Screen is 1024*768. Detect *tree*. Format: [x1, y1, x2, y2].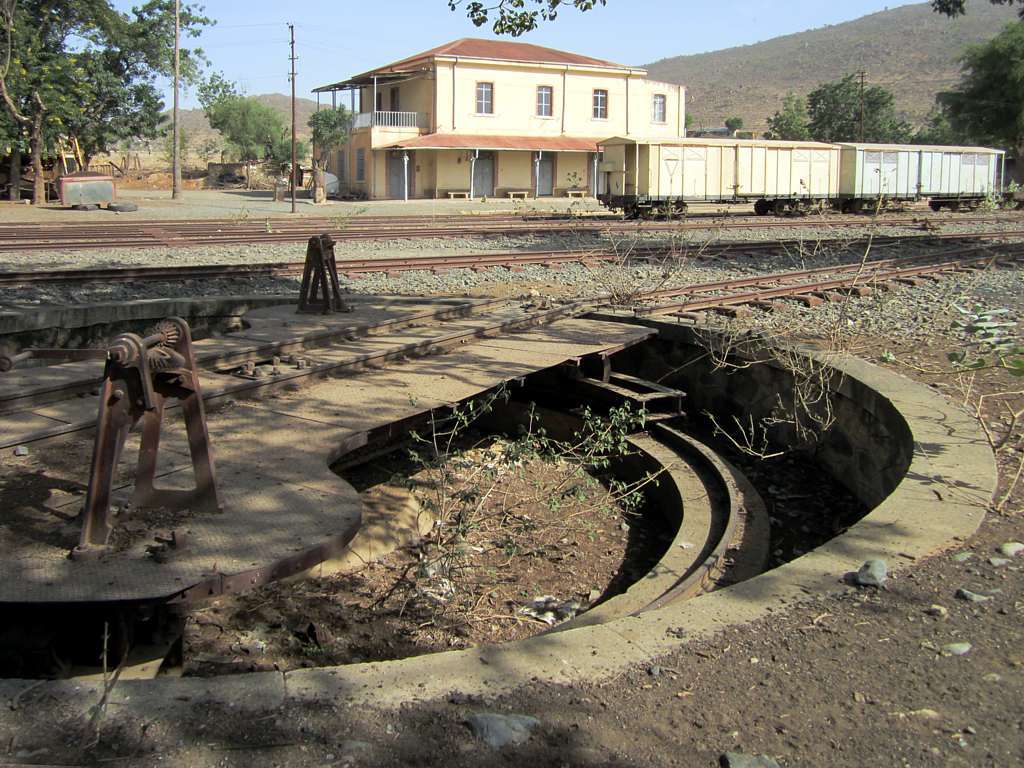
[314, 105, 356, 152].
